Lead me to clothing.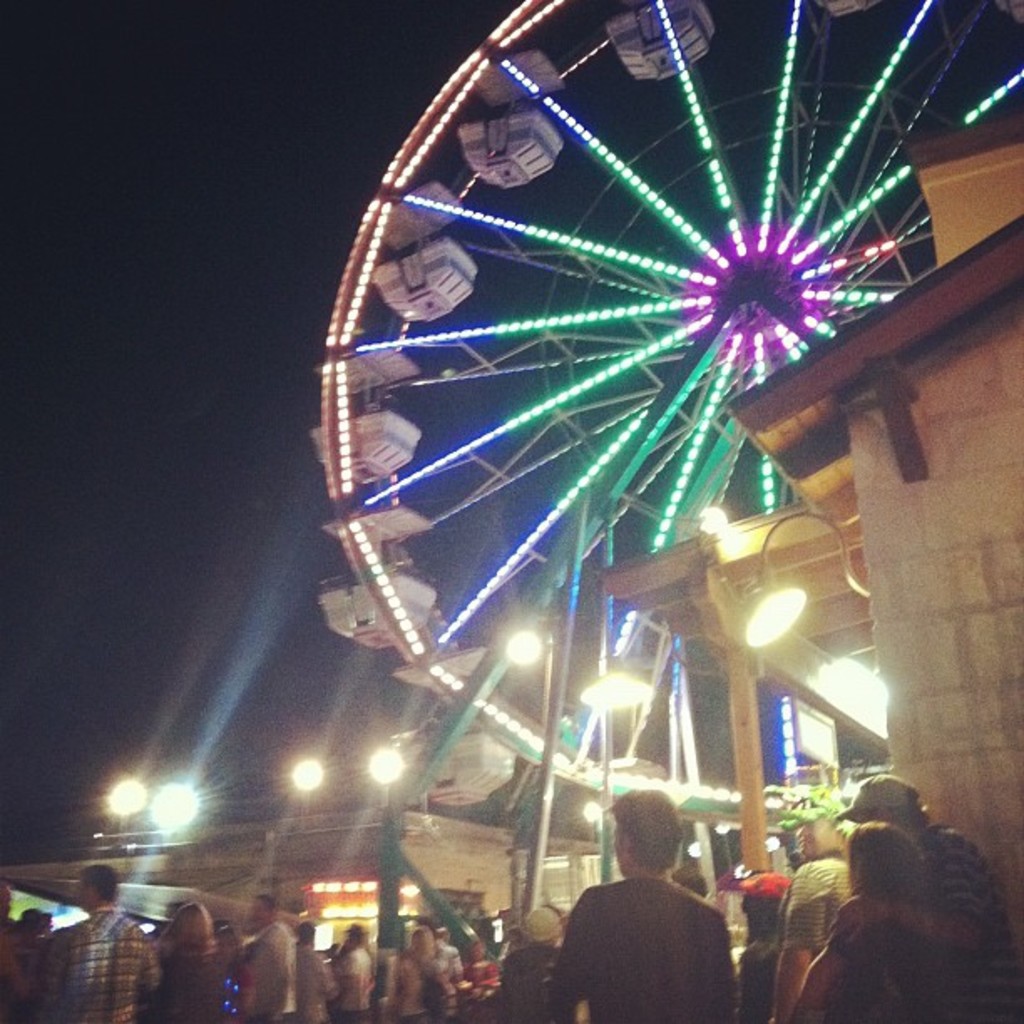
Lead to left=823, top=878, right=980, bottom=1022.
